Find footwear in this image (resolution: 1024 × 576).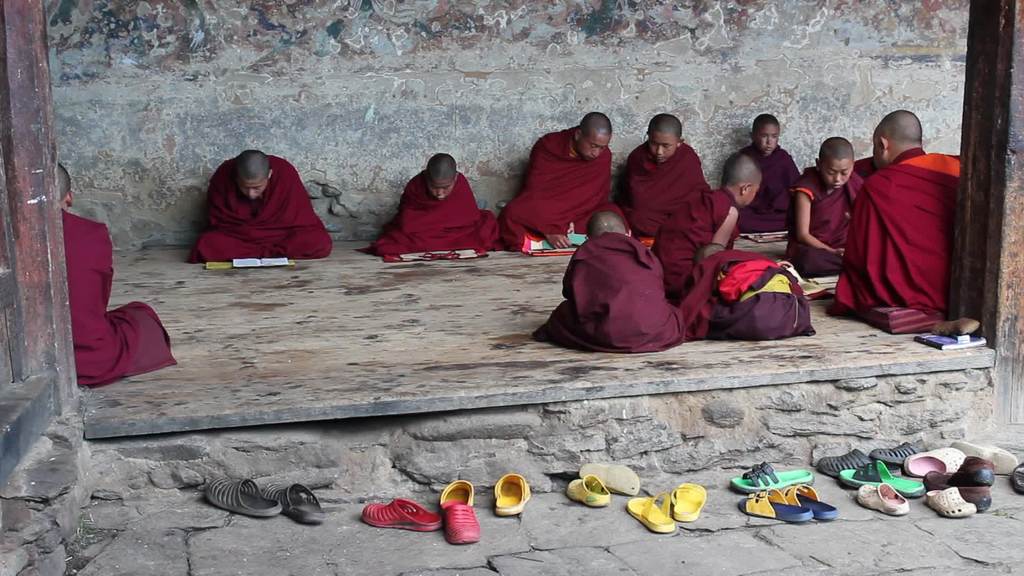
select_region(628, 492, 674, 533).
